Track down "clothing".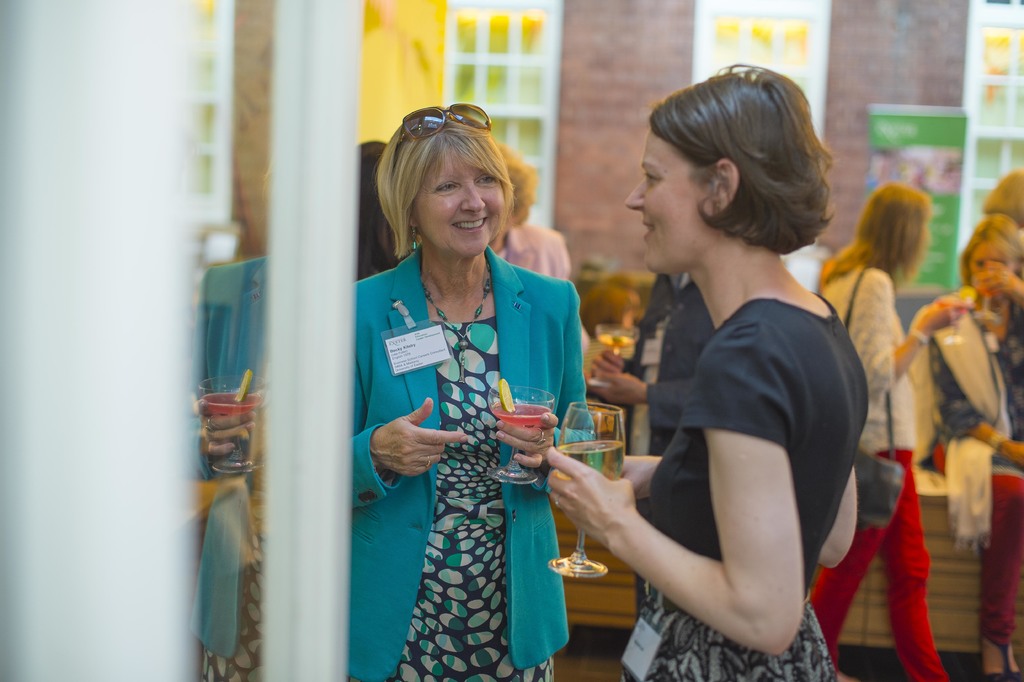
Tracked to [605,287,873,679].
